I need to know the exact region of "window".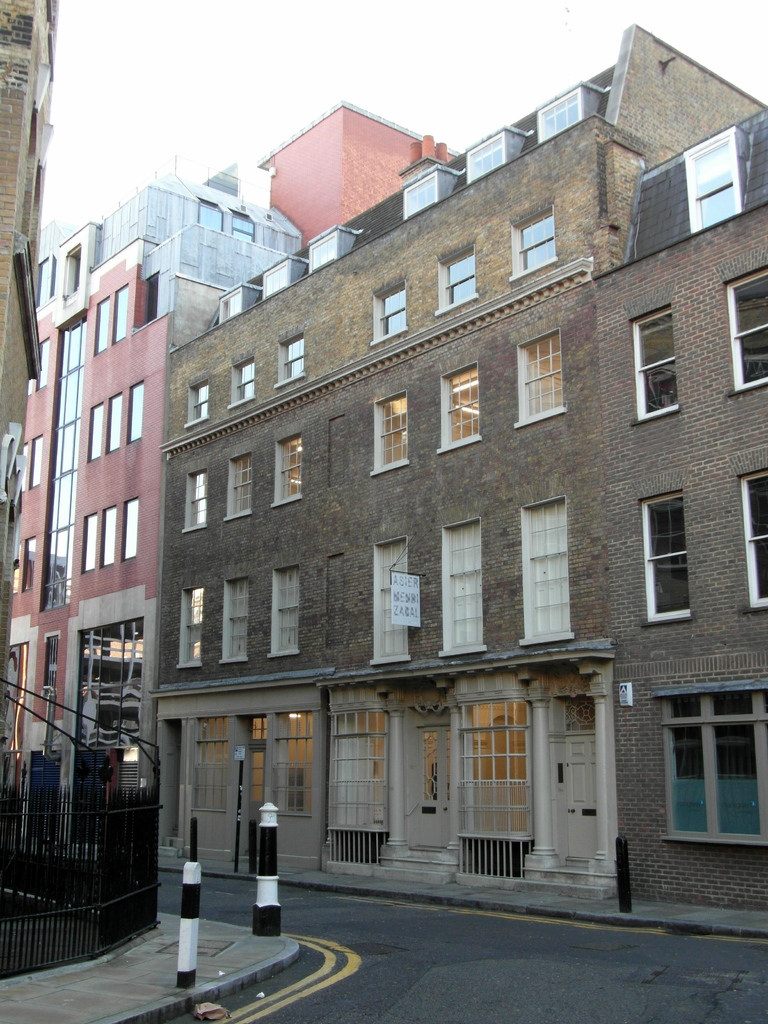
Region: [x1=436, y1=243, x2=481, y2=317].
